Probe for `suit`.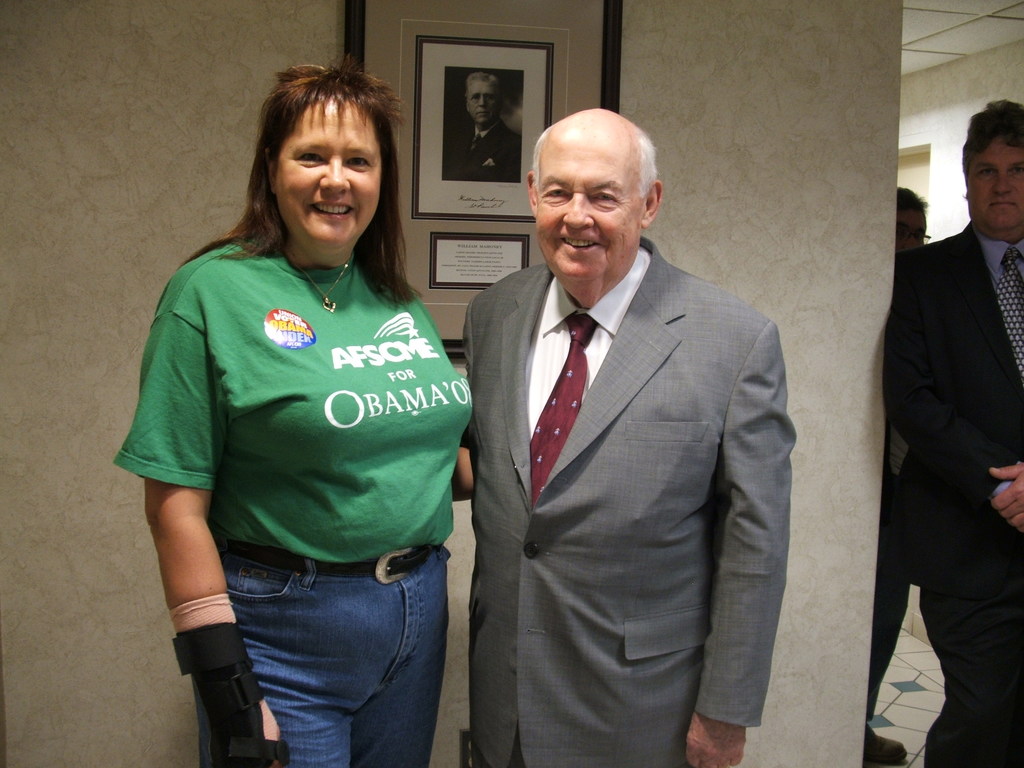
Probe result: rect(885, 224, 1023, 767).
